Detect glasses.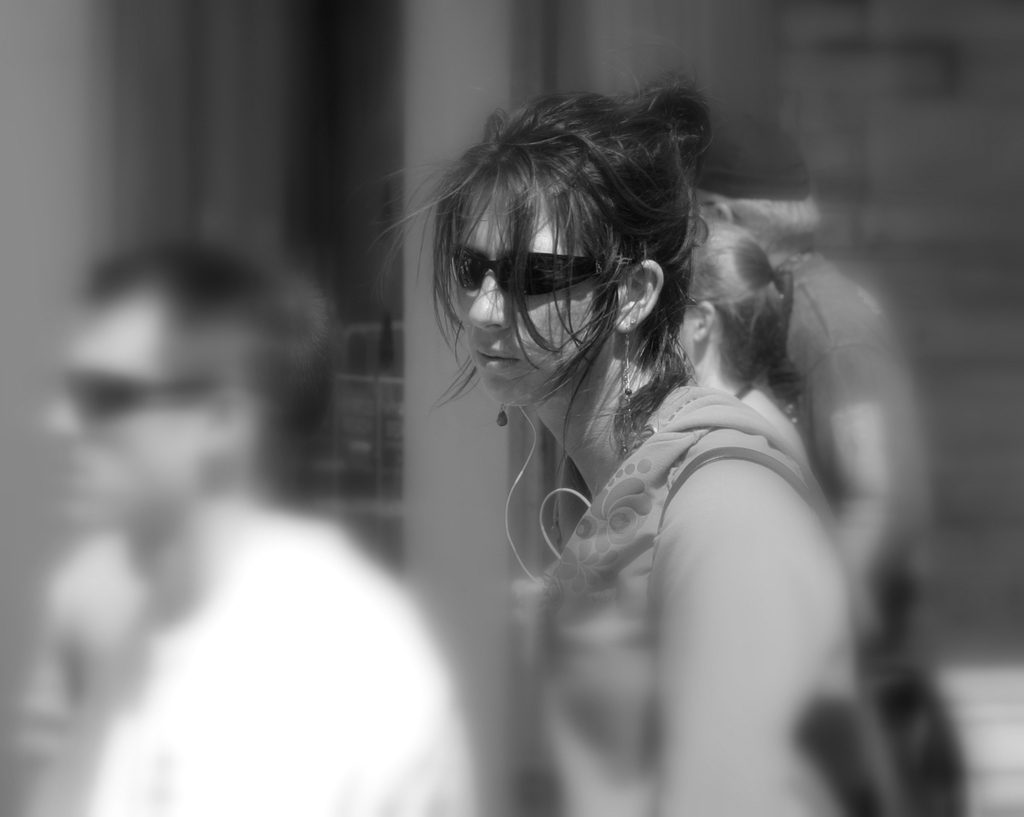
Detected at <bbox>449, 247, 641, 301</bbox>.
